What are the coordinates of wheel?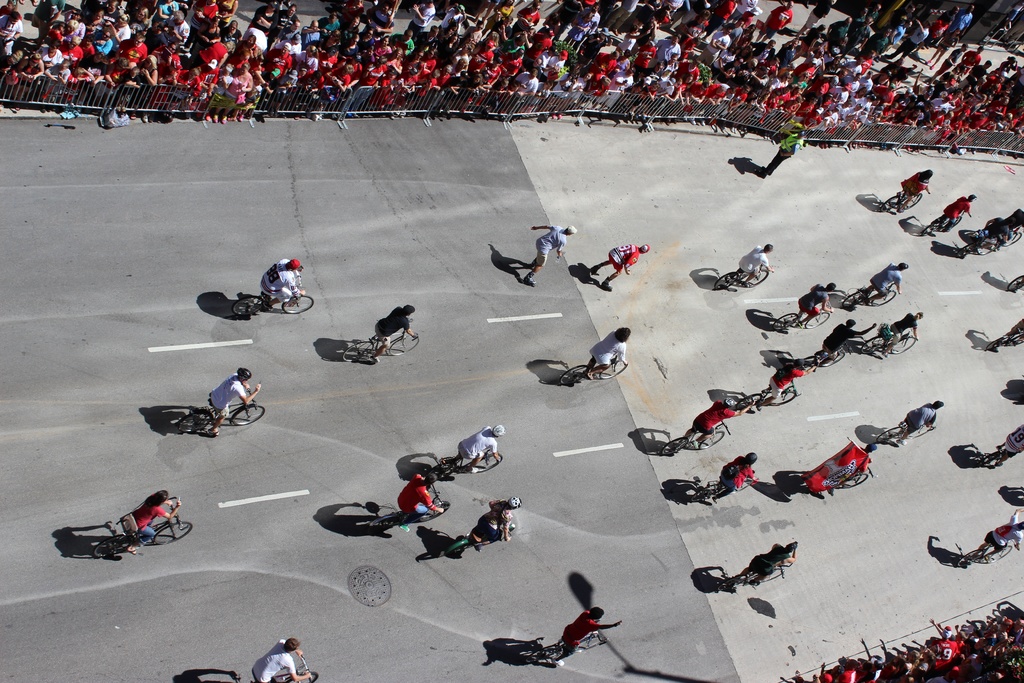
[x1=147, y1=520, x2=195, y2=544].
